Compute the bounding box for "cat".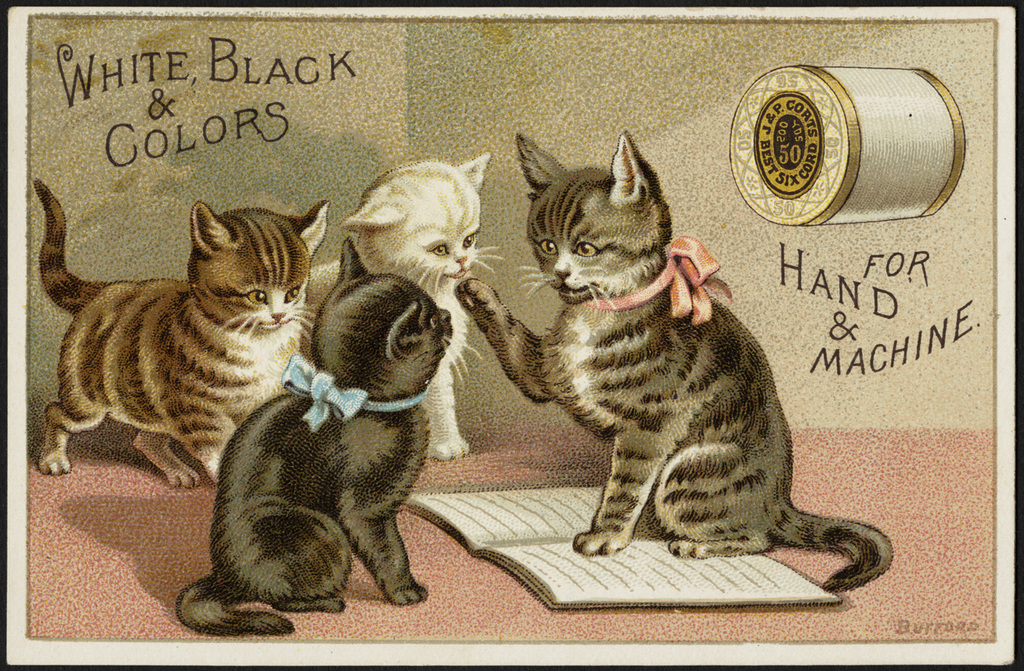
crop(308, 156, 502, 462).
